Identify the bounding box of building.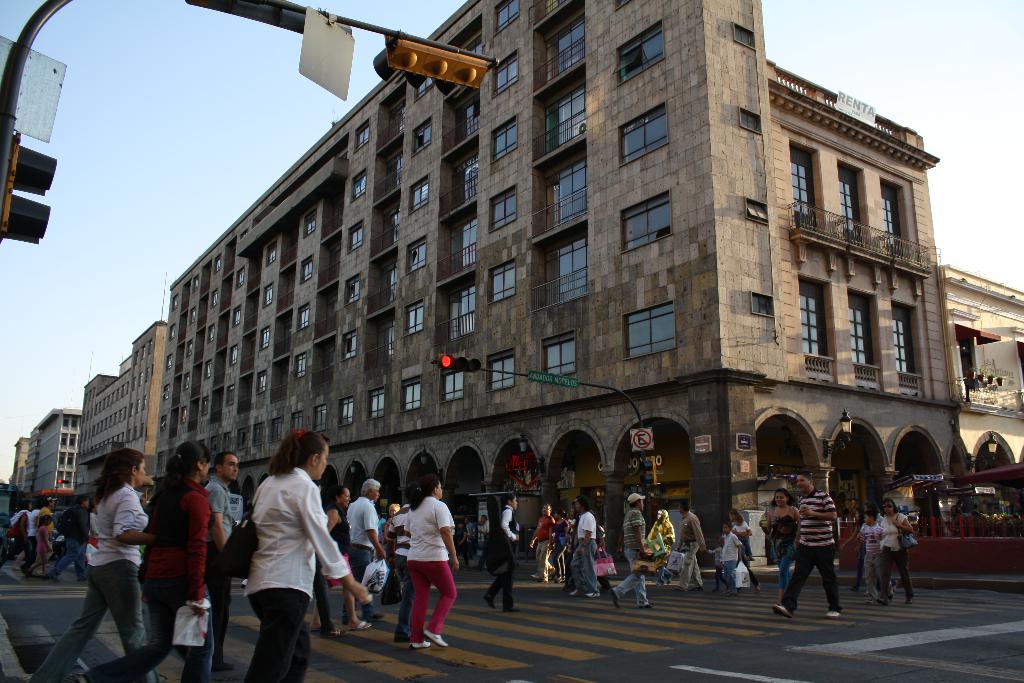
l=7, t=435, r=27, b=493.
